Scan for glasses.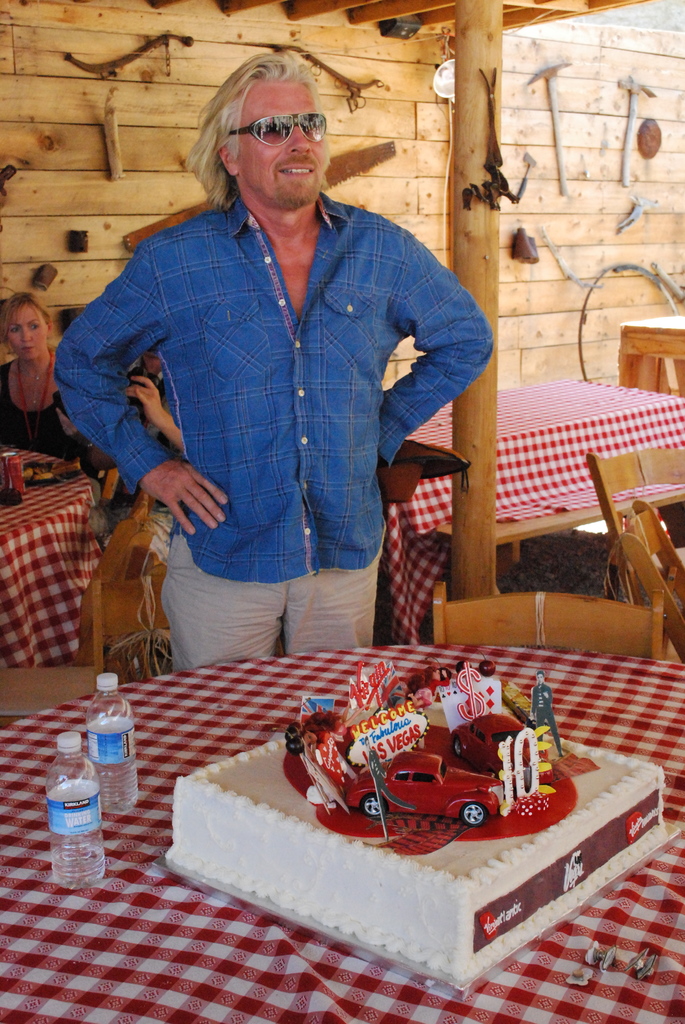
Scan result: {"left": 216, "top": 97, "right": 331, "bottom": 142}.
